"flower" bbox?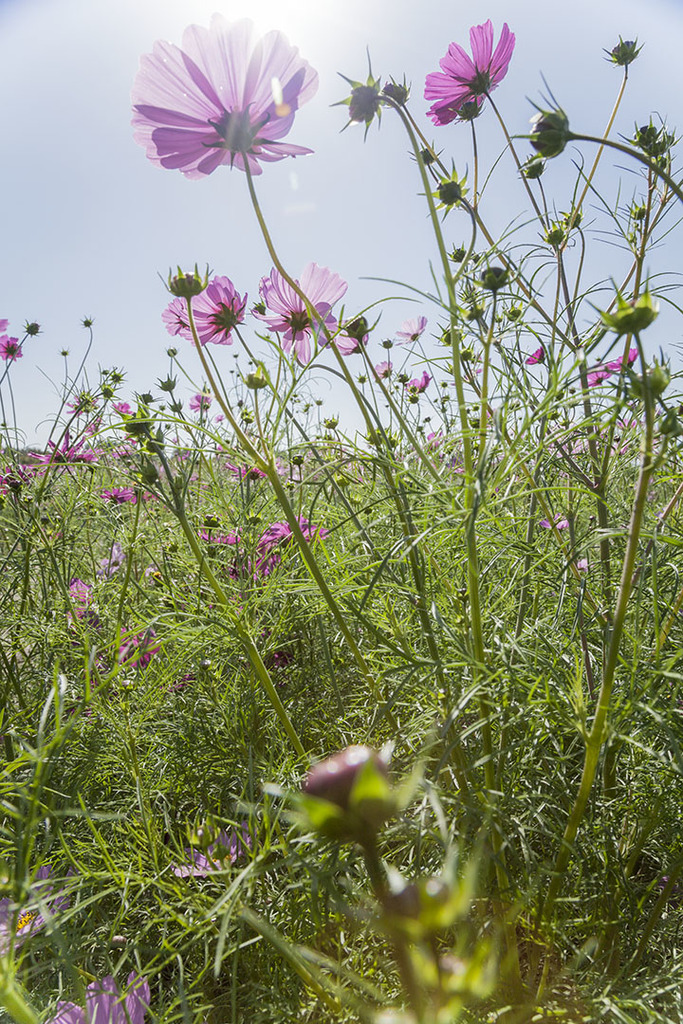
pyautogui.locateOnScreen(420, 16, 514, 123)
